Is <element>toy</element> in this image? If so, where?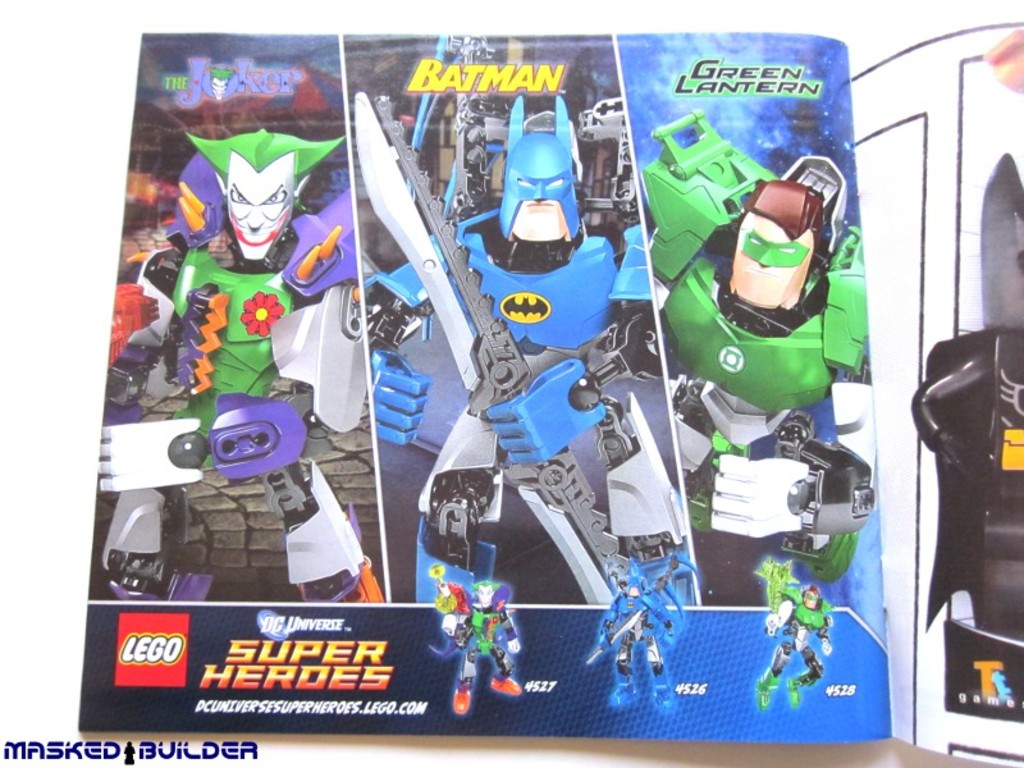
Yes, at region(90, 128, 385, 607).
